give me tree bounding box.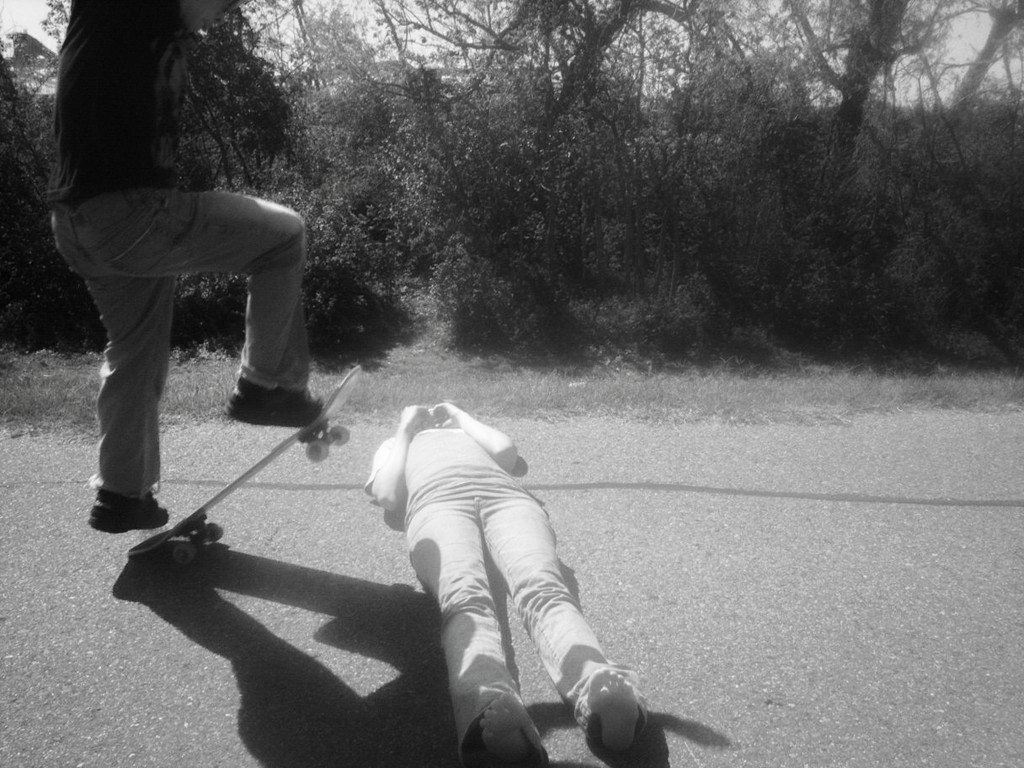
Rect(0, 0, 1020, 367).
